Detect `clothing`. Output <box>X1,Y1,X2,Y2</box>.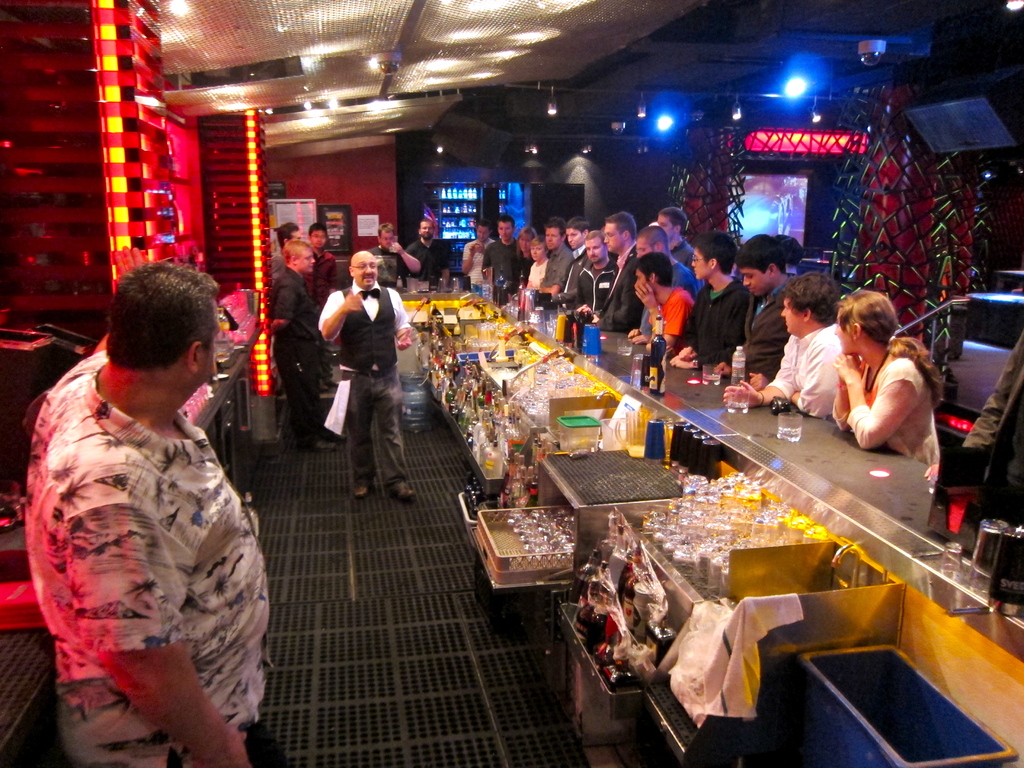
<box>519,260,548,296</box>.
